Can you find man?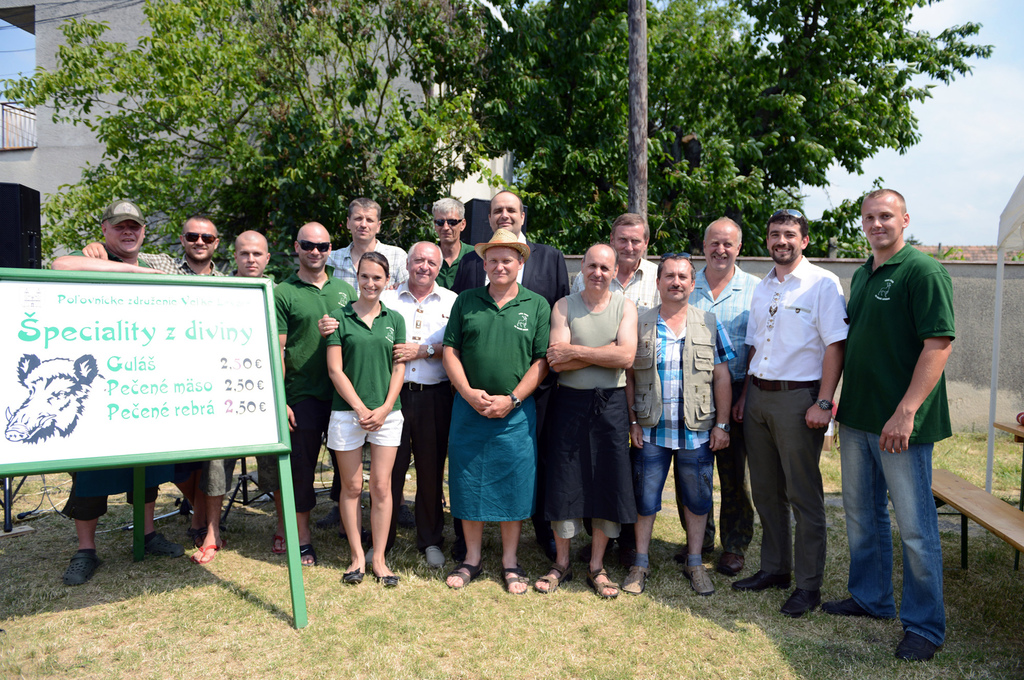
Yes, bounding box: box=[433, 233, 541, 598].
